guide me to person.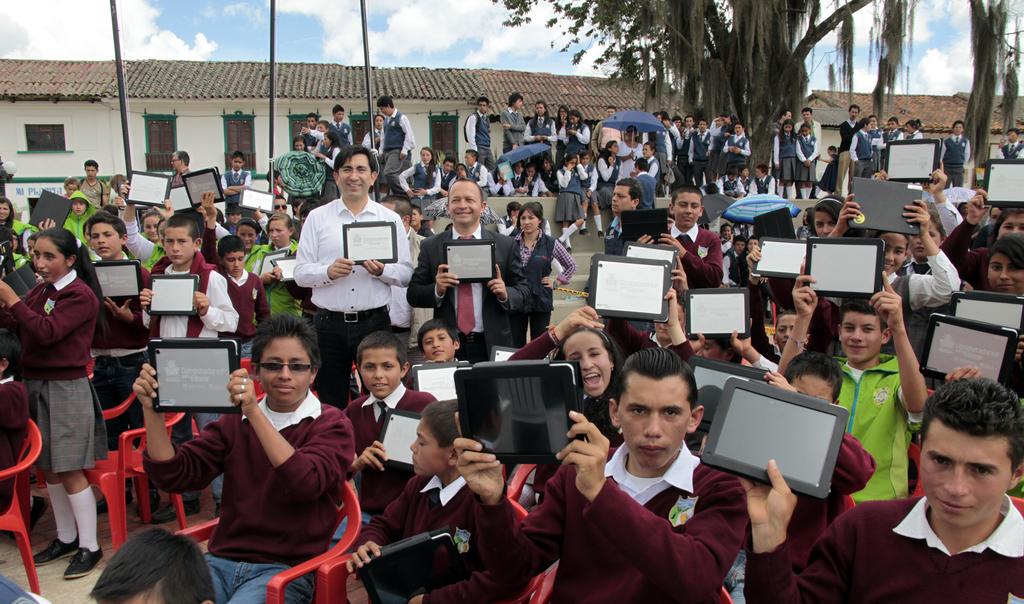
Guidance: box=[796, 116, 826, 210].
